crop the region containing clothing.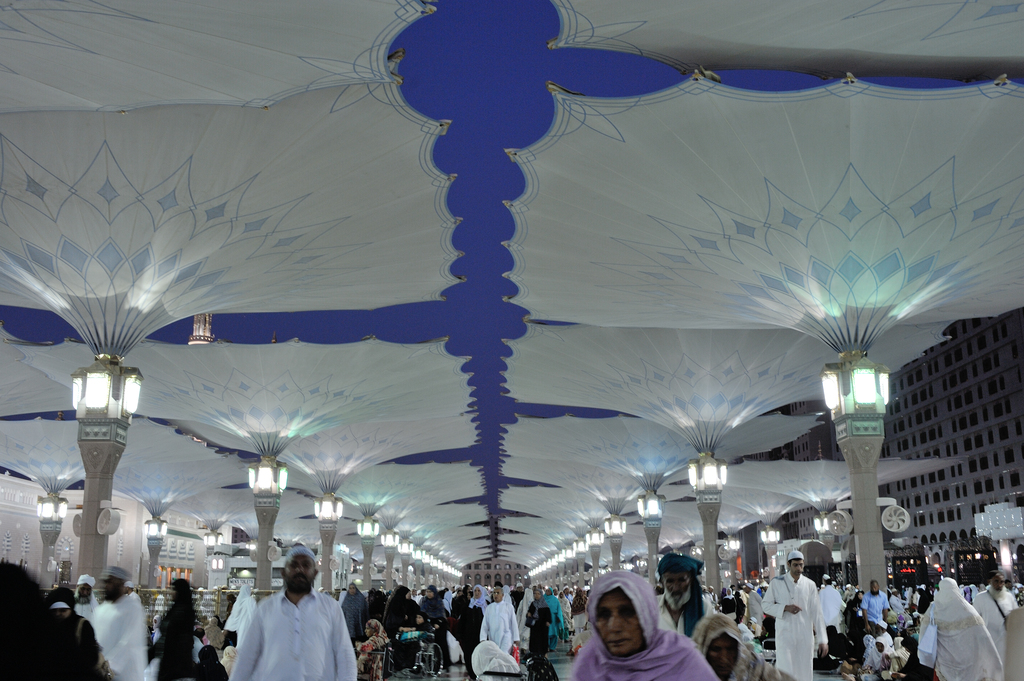
Crop region: 819/577/842/629.
